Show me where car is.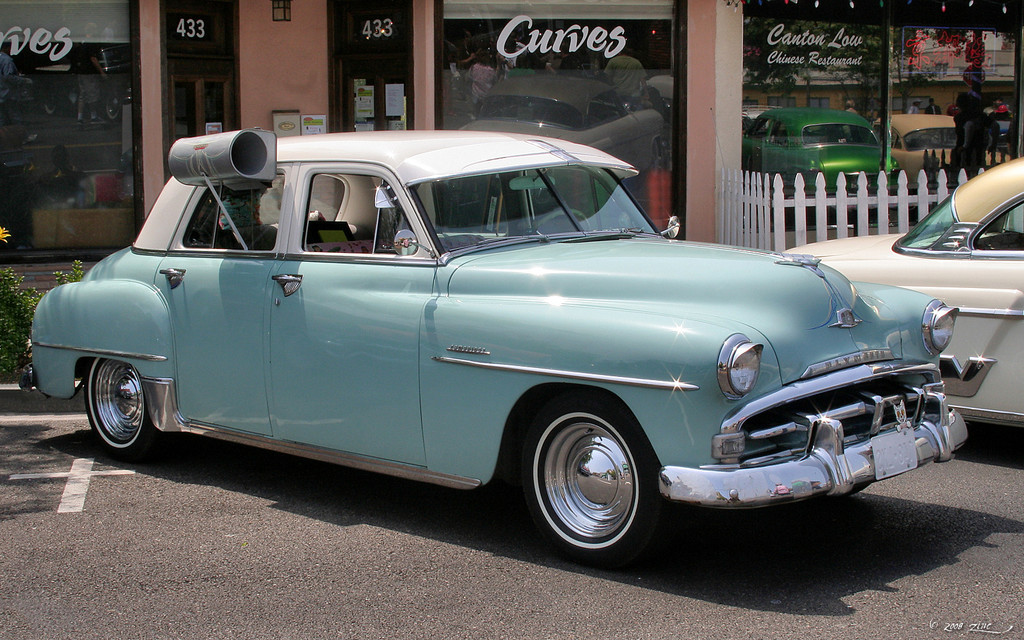
car is at (29,129,963,572).
